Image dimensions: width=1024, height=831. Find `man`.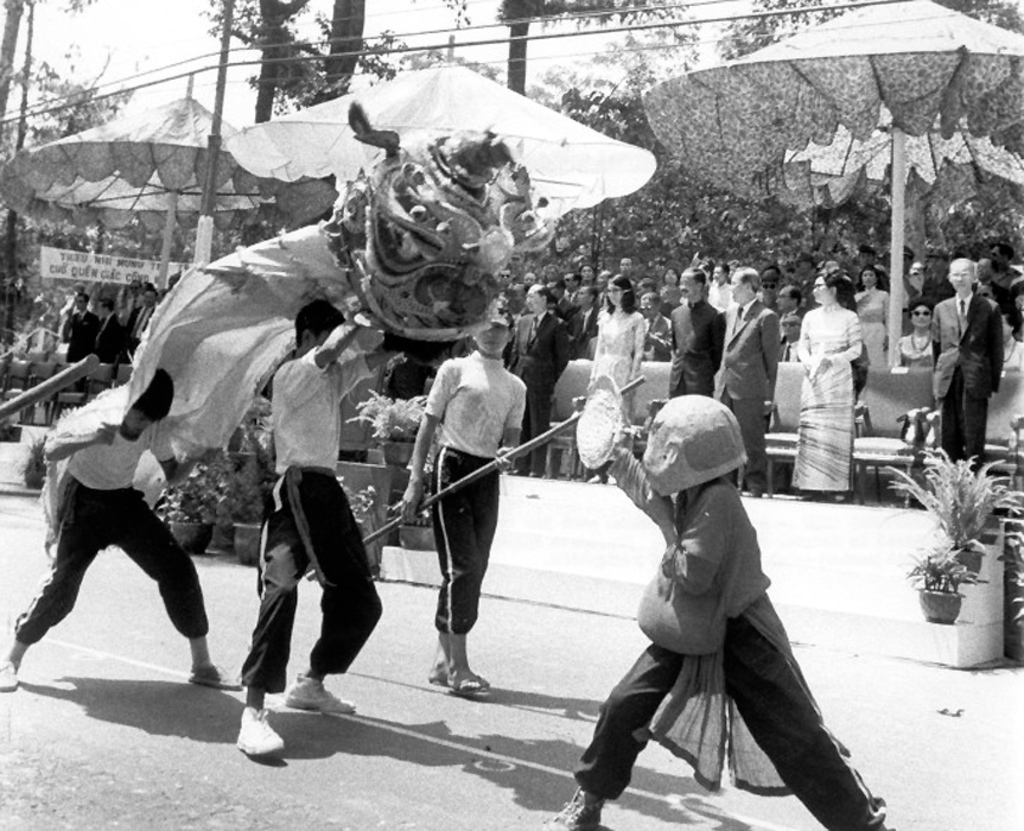
(121, 275, 141, 307).
